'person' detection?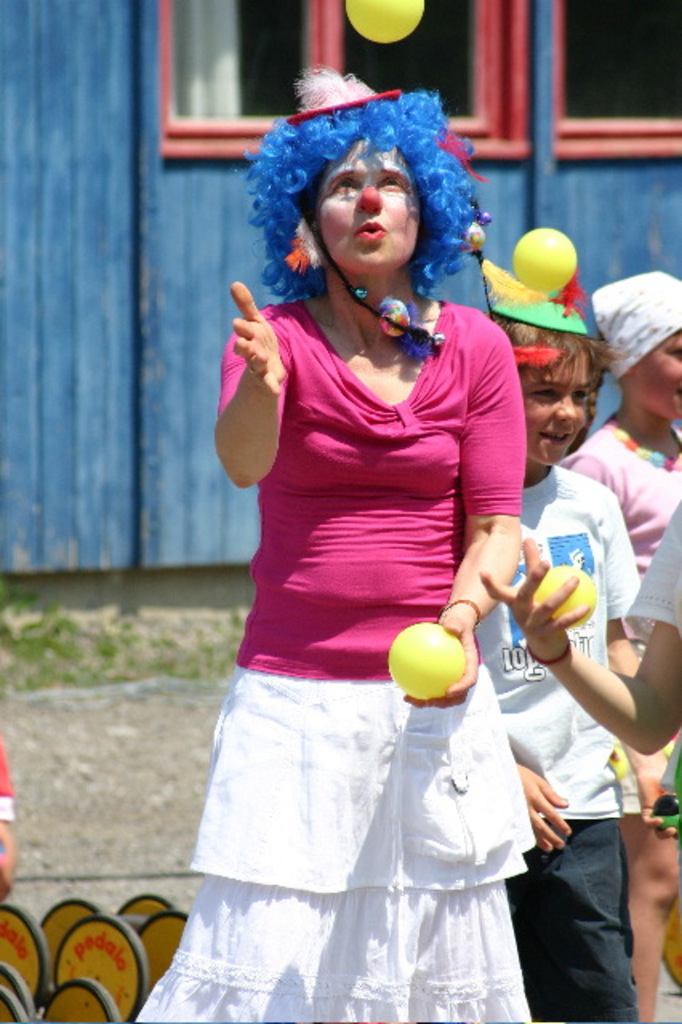
[left=168, top=27, right=557, bottom=1023]
